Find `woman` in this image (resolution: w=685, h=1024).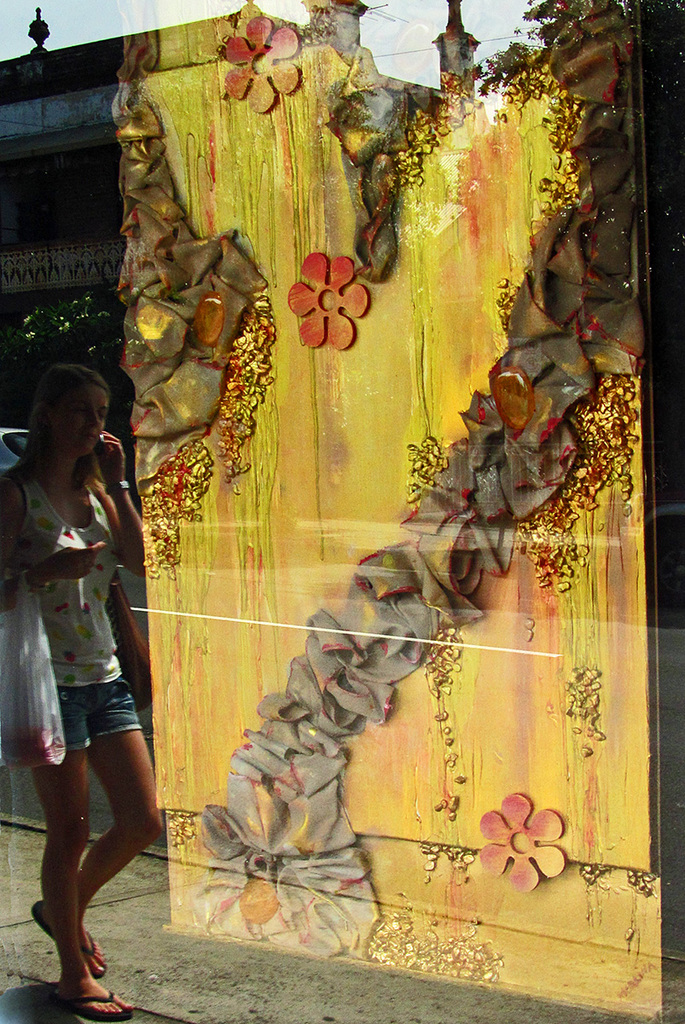
locate(1, 332, 168, 986).
